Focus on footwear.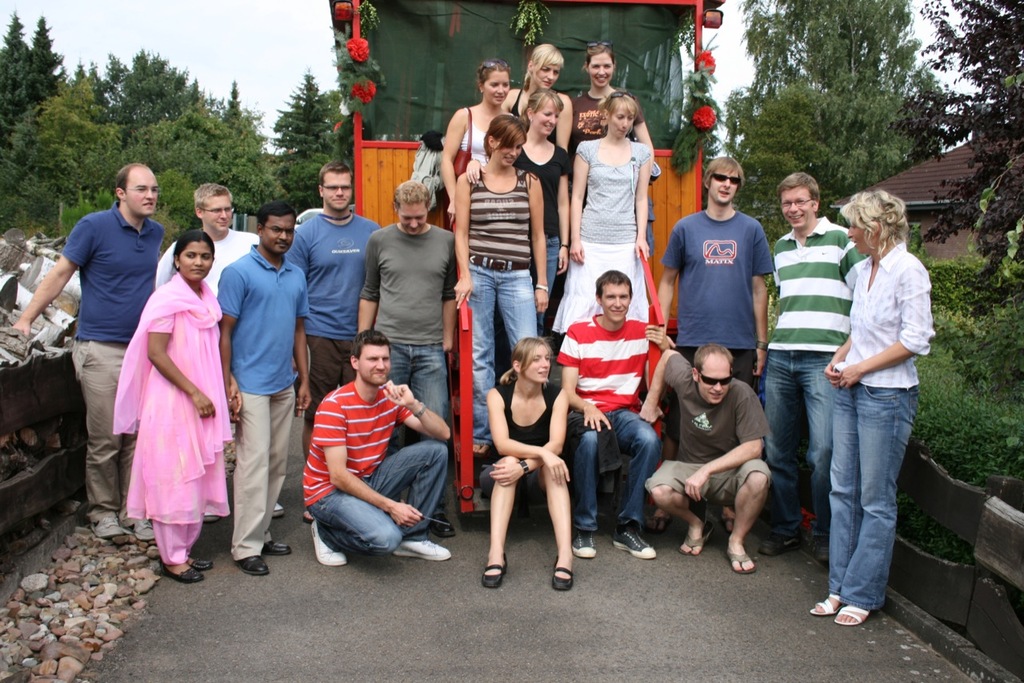
Focused at 393,537,450,564.
